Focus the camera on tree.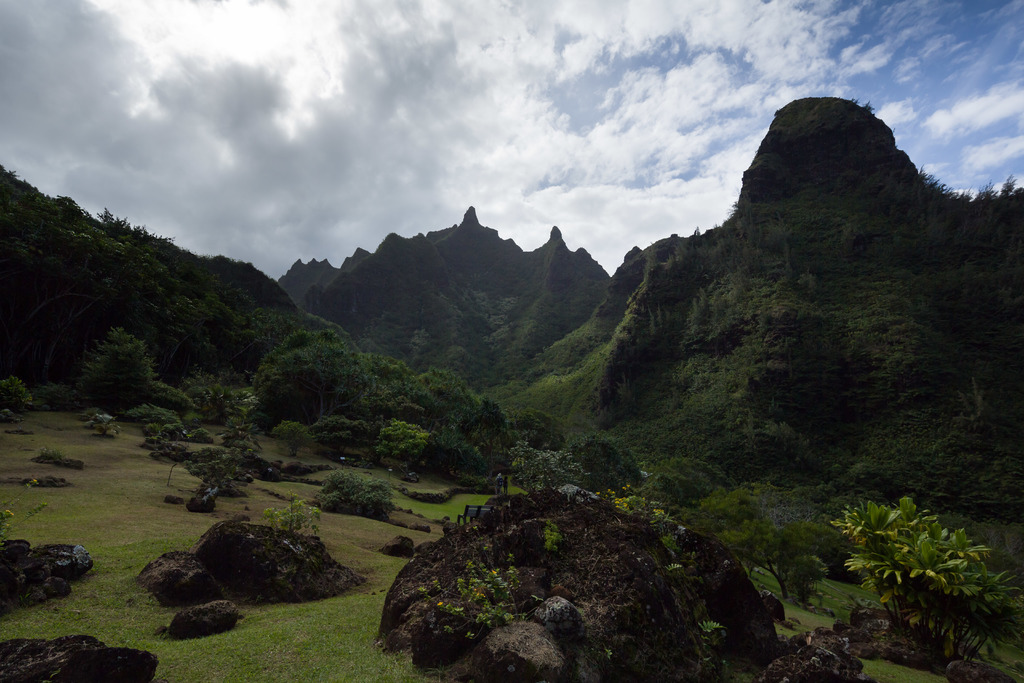
Focus region: box=[570, 431, 646, 496].
